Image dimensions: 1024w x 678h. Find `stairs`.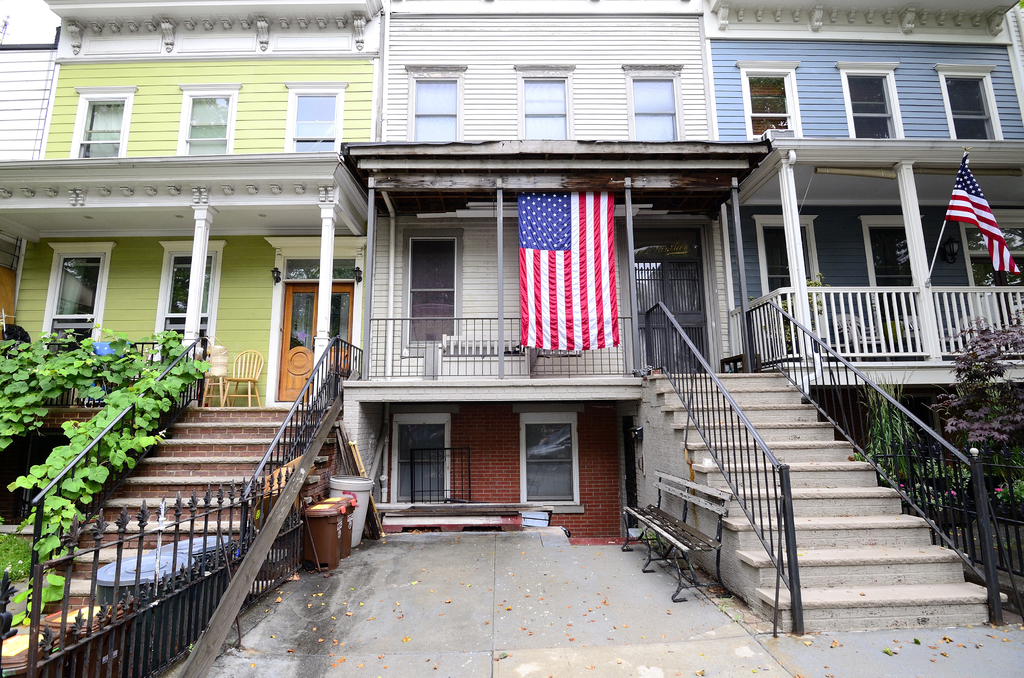
Rect(645, 366, 1004, 630).
